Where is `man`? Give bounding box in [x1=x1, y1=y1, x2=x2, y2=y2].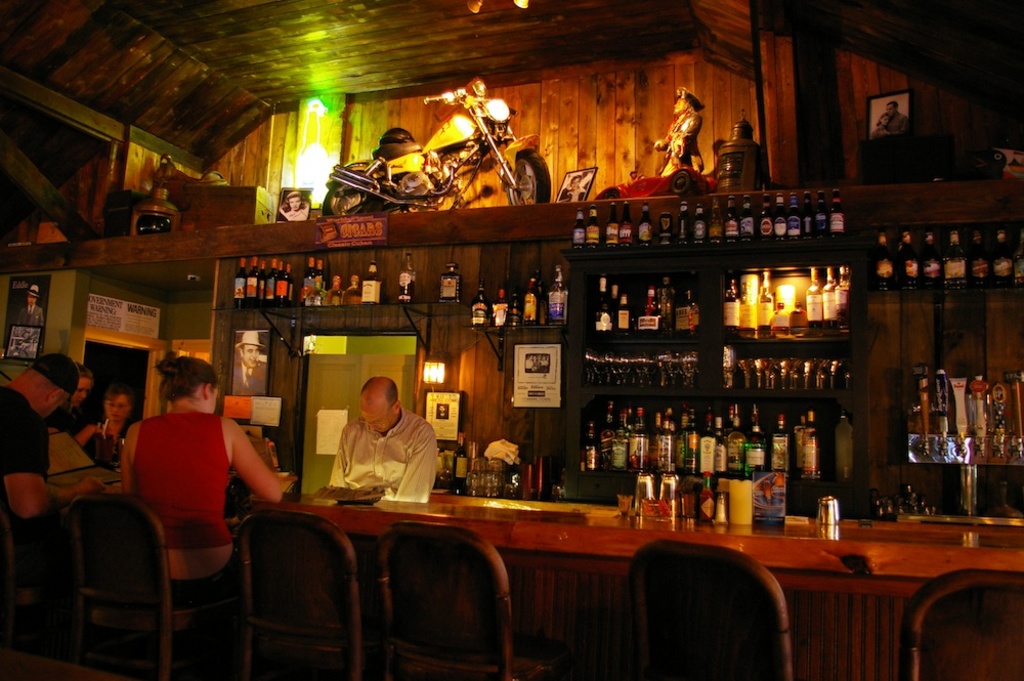
[x1=0, y1=353, x2=106, y2=525].
